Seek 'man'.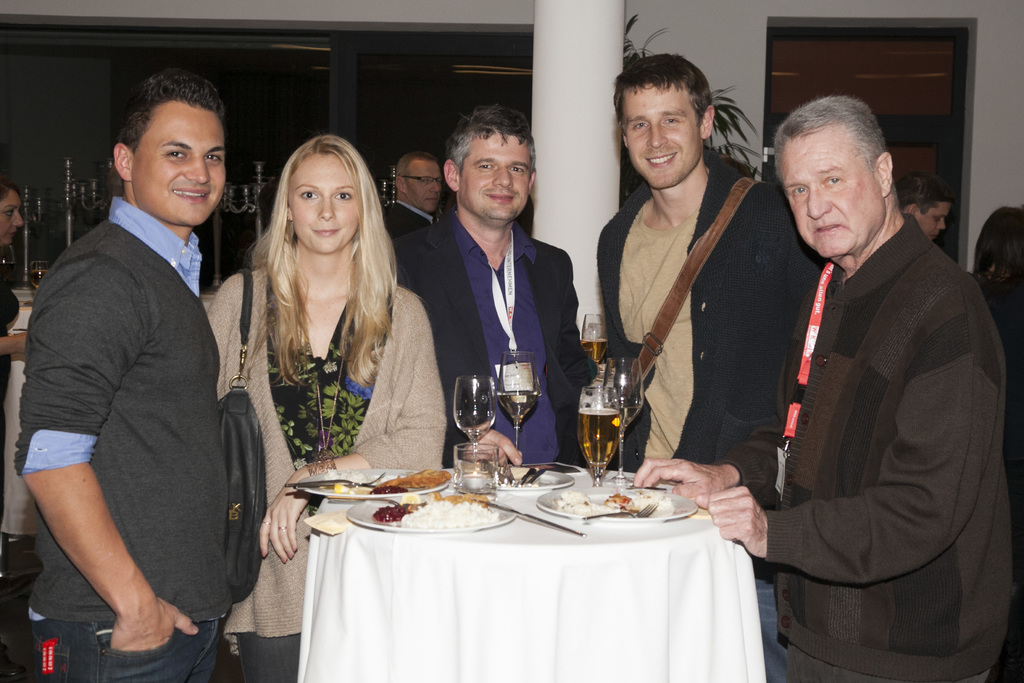
[600, 54, 815, 682].
